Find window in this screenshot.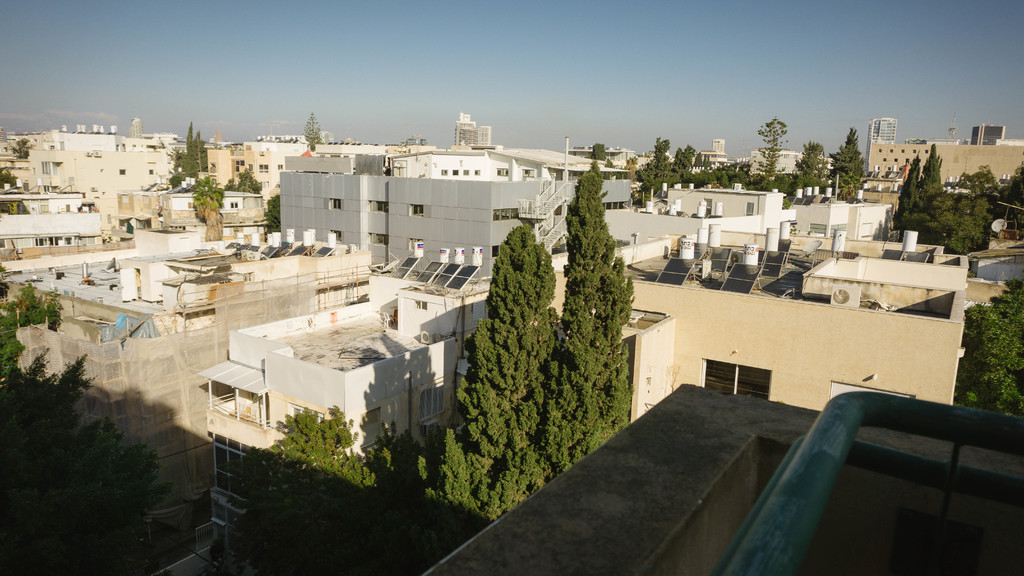
The bounding box for window is rect(831, 225, 844, 236).
